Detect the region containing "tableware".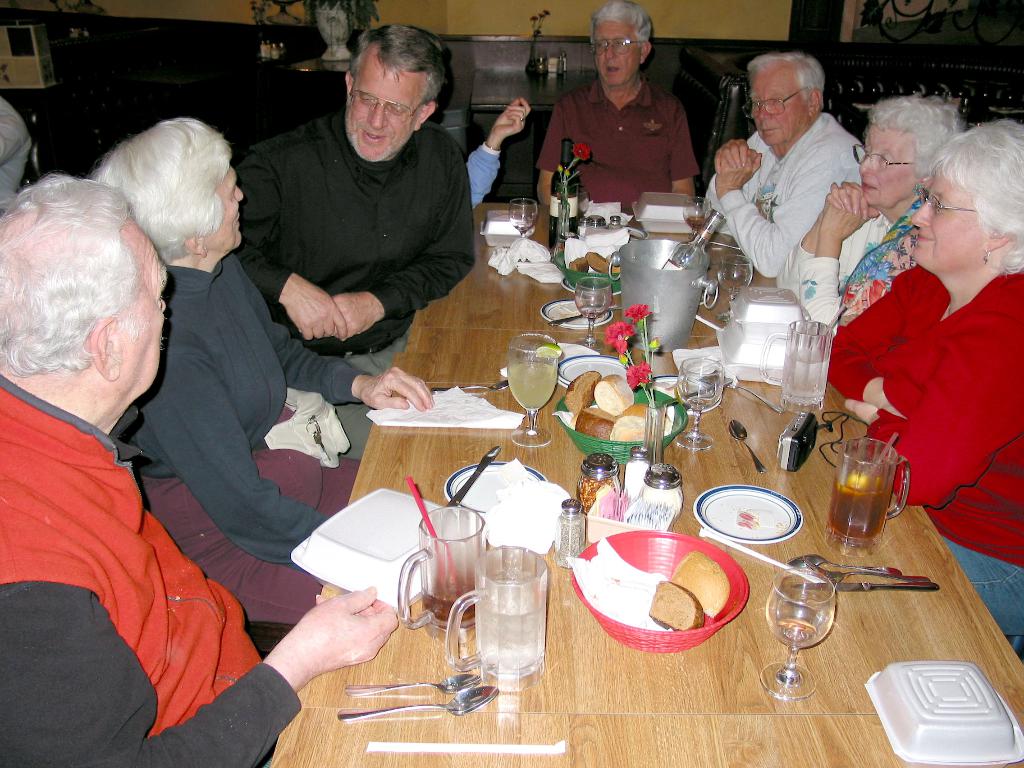
(x1=676, y1=356, x2=725, y2=449).
